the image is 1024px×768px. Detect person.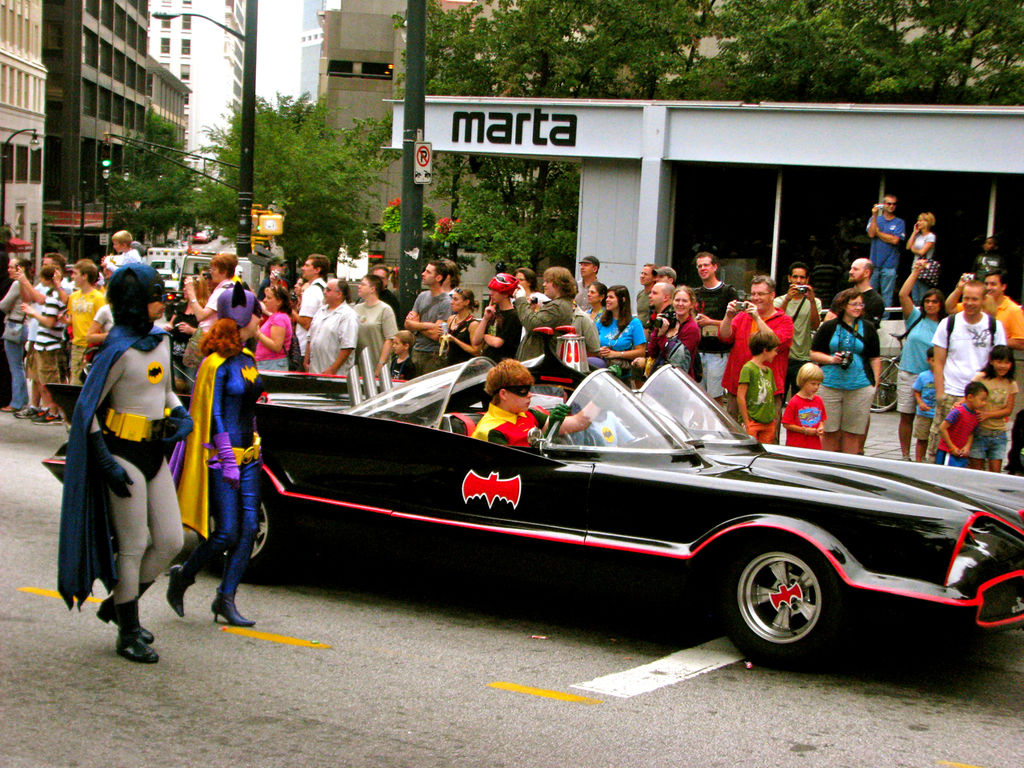
Detection: BBox(654, 283, 703, 384).
